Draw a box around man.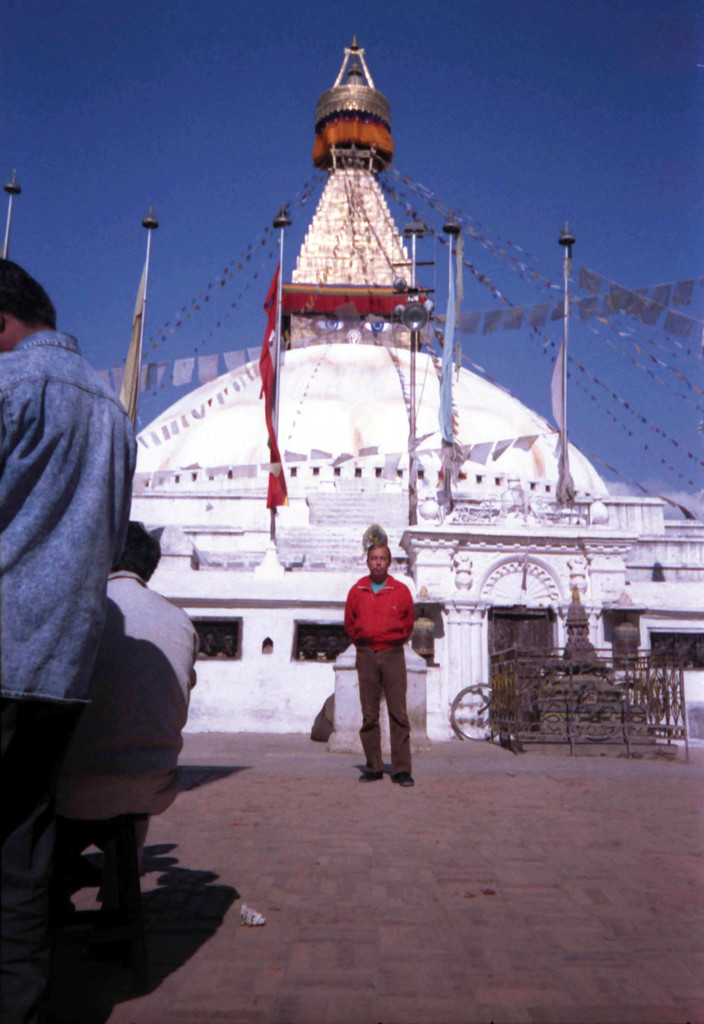
[3, 254, 145, 877].
